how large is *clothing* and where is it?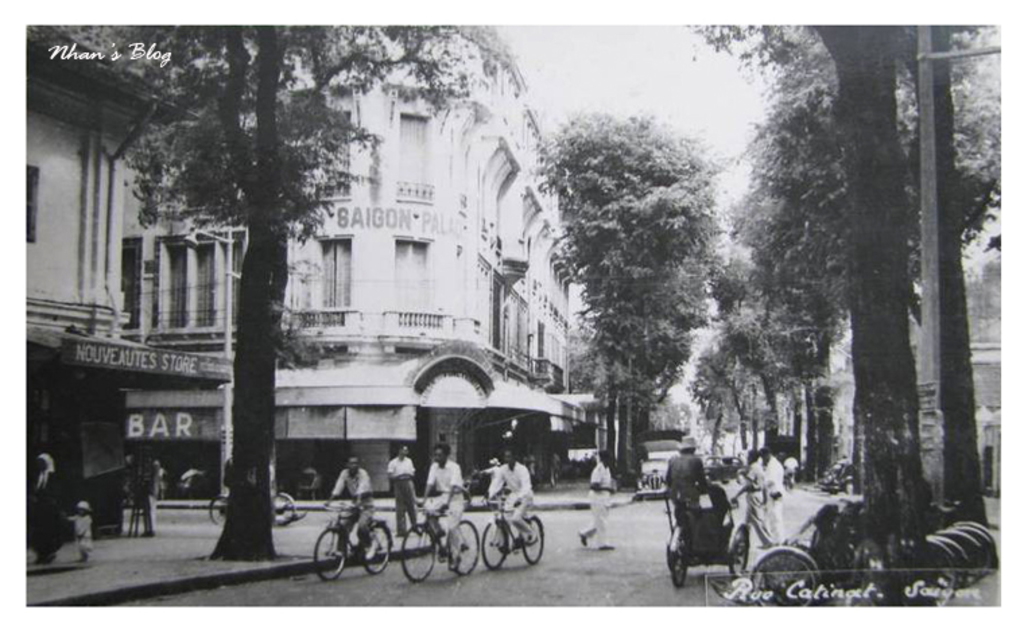
Bounding box: box(484, 462, 532, 531).
